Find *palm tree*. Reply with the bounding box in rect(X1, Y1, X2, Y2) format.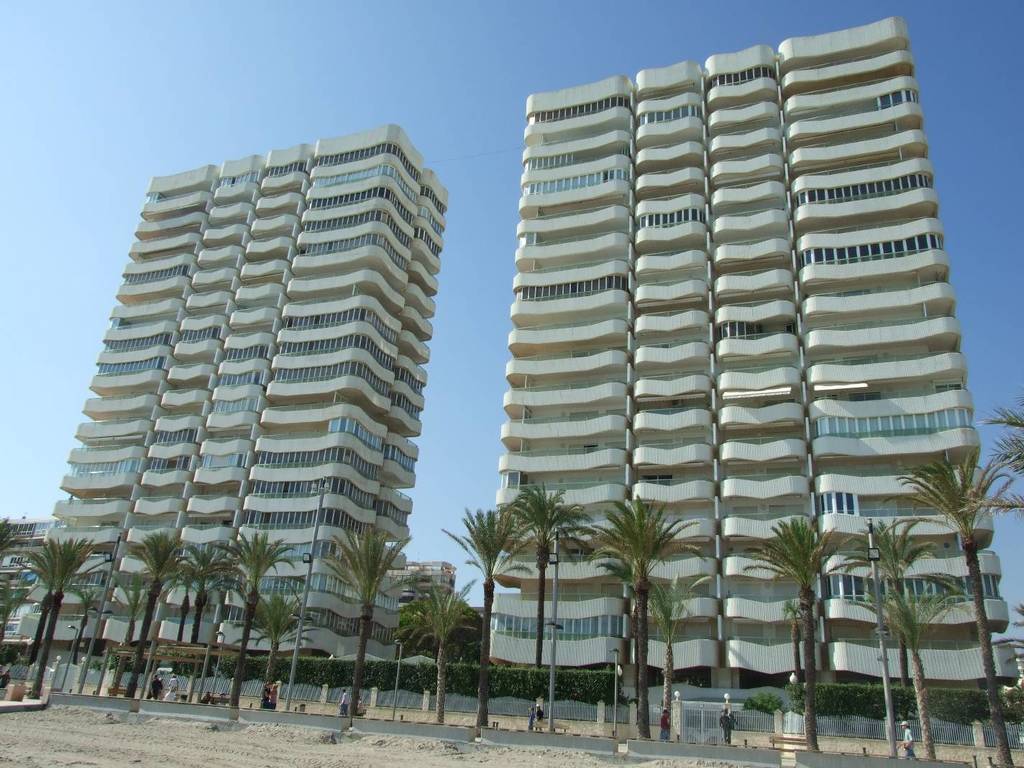
rect(24, 539, 90, 698).
